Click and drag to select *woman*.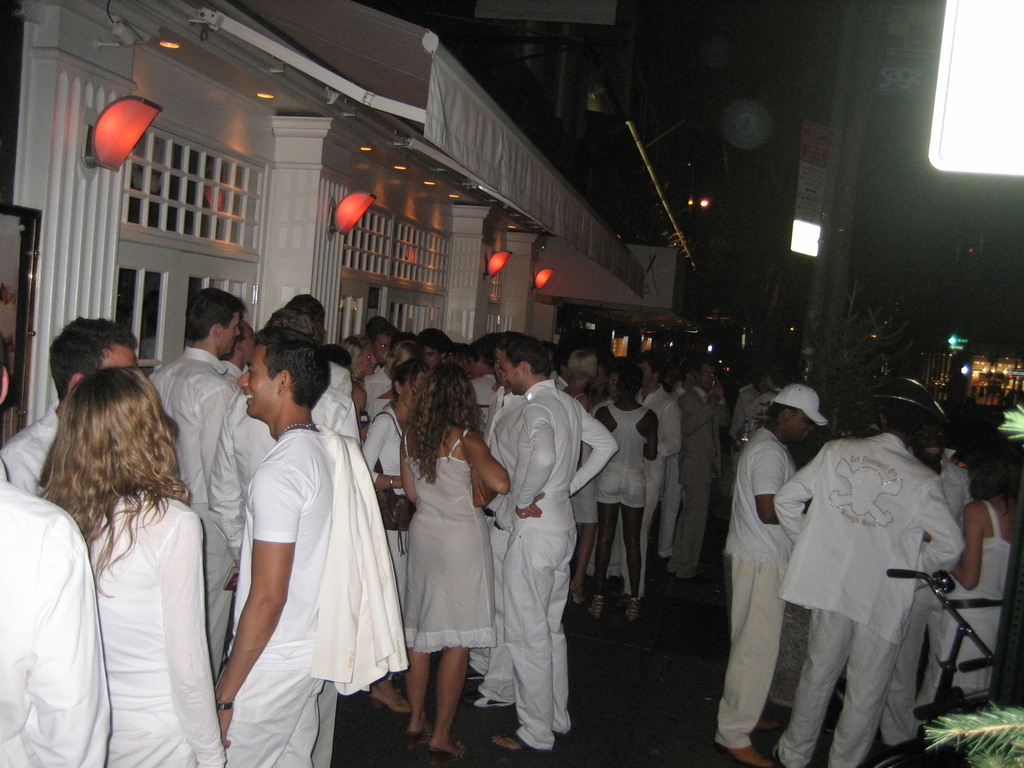
Selection: region(559, 340, 600, 607).
